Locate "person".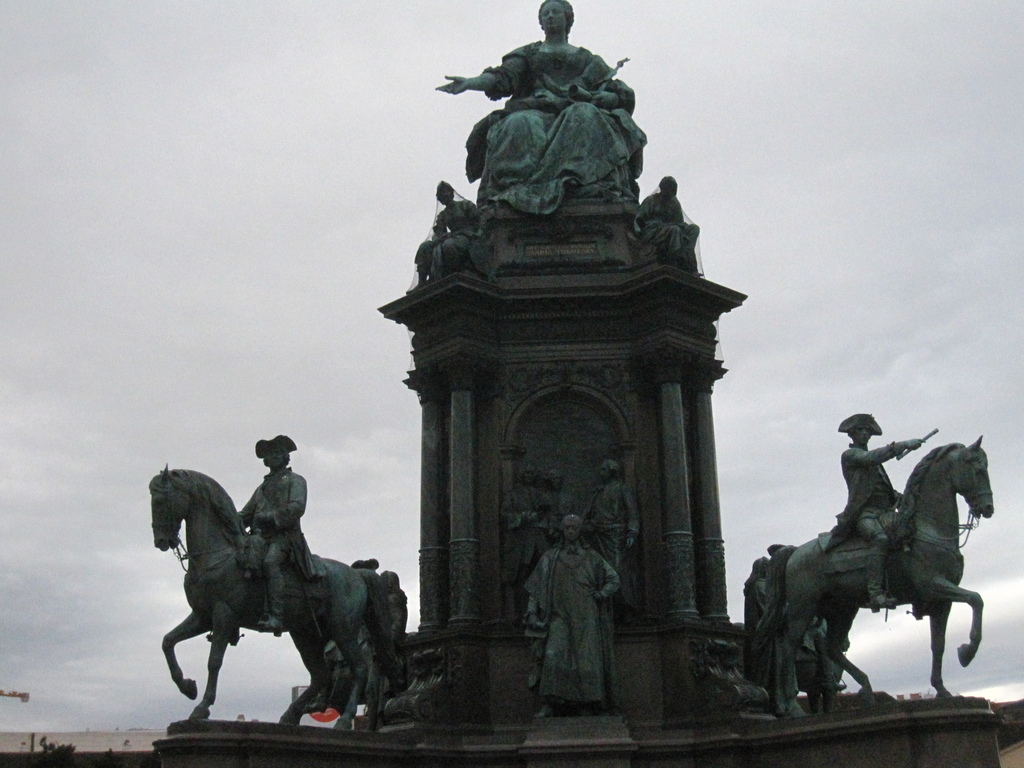
Bounding box: box=[818, 413, 929, 605].
